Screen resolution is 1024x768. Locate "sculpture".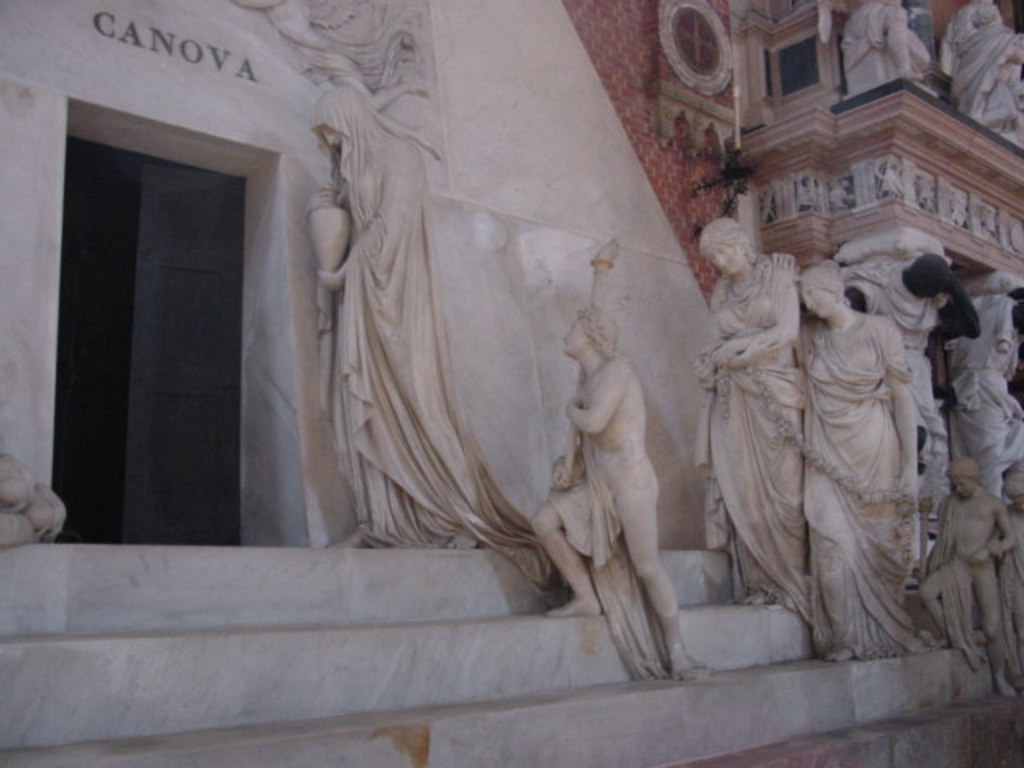
x1=936, y1=0, x2=1022, y2=144.
